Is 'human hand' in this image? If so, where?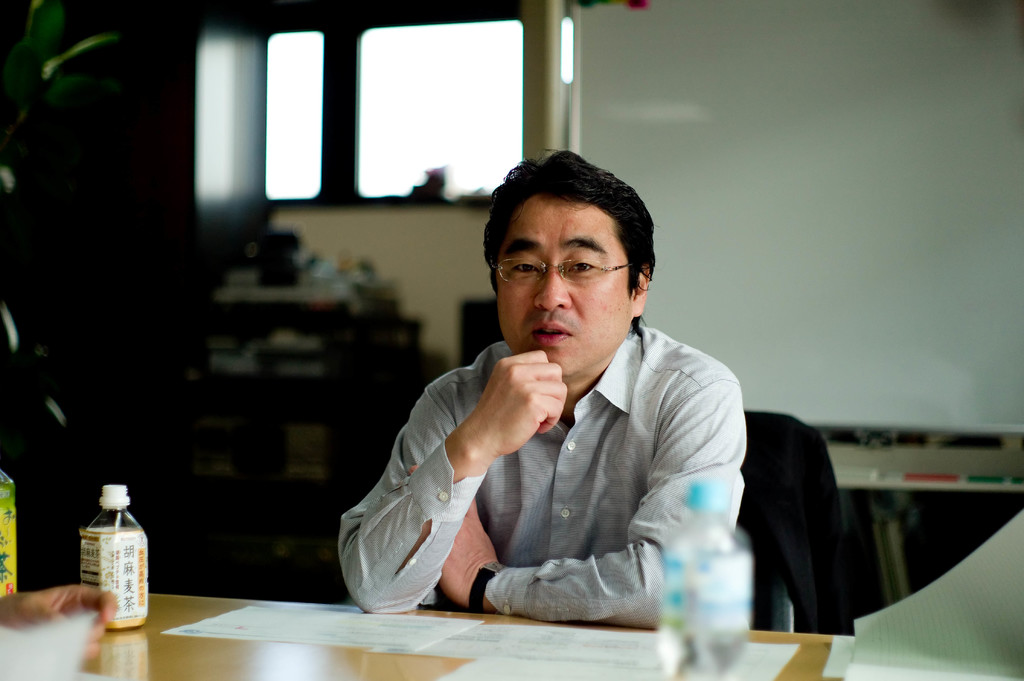
Yes, at box=[412, 464, 504, 612].
